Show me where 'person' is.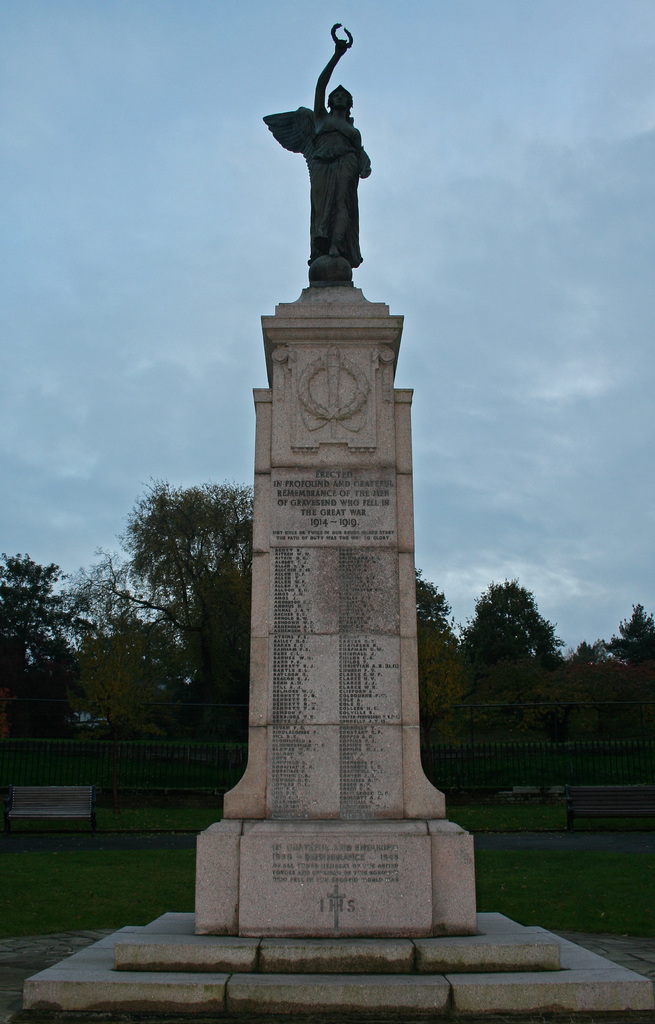
'person' is at box(294, 45, 370, 267).
